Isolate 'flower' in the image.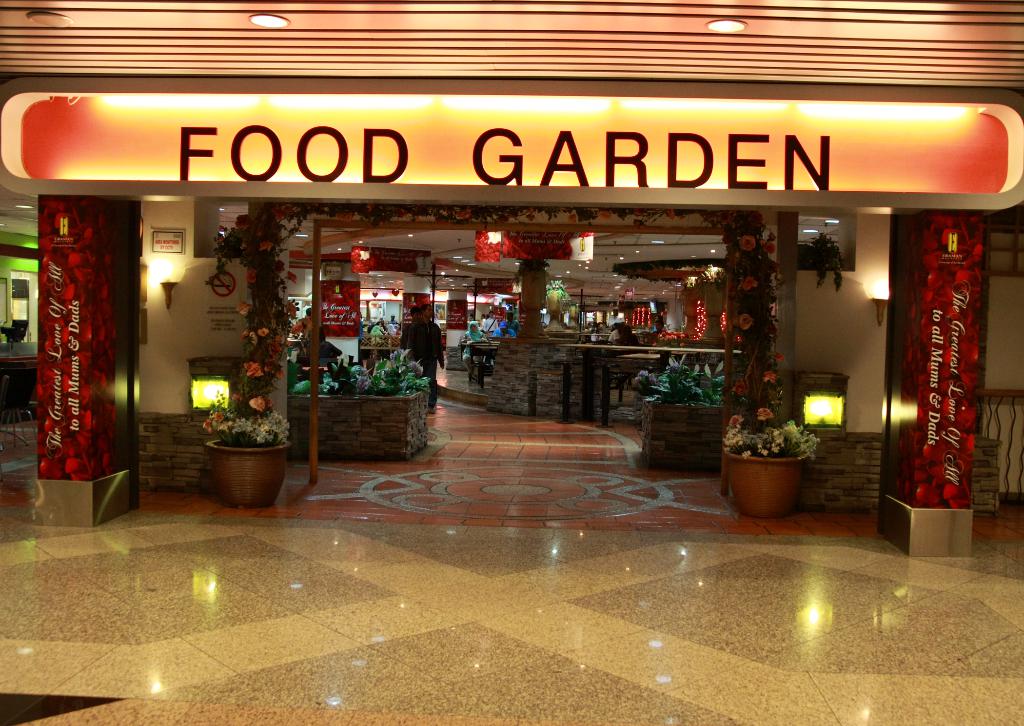
Isolated region: (248,394,266,418).
